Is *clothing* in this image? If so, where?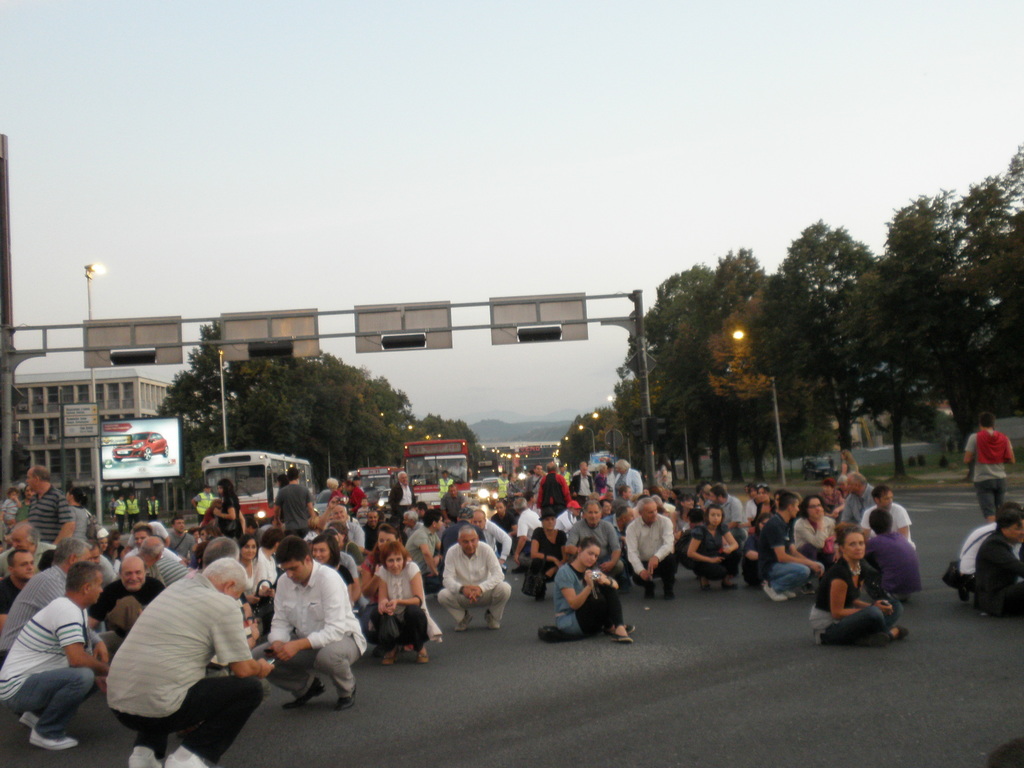
Yes, at 433:477:456:493.
